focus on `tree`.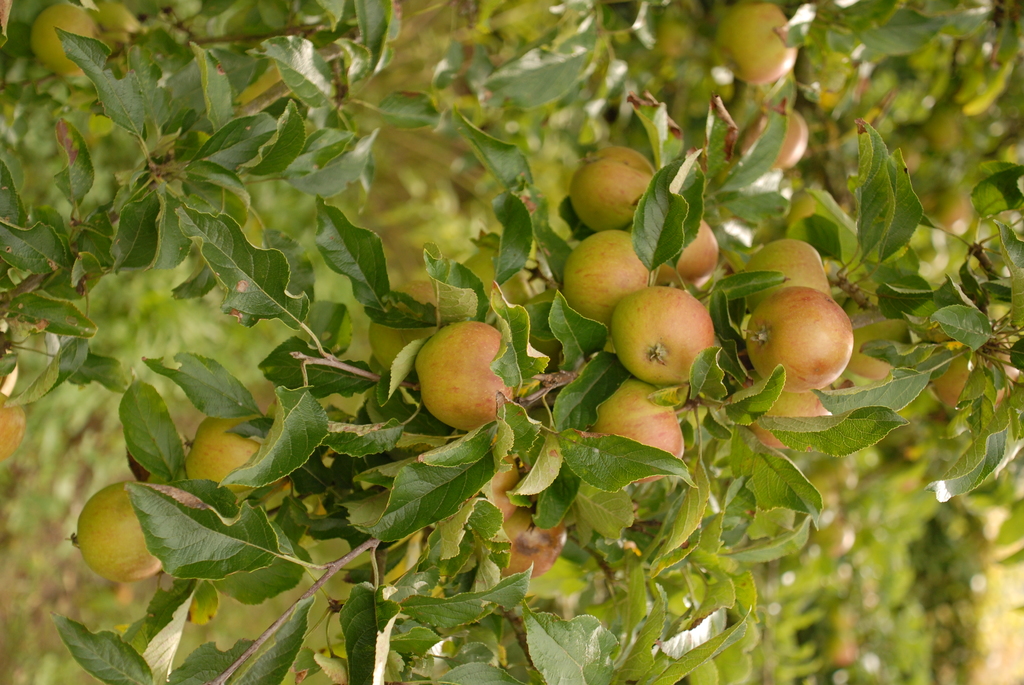
Focused at select_region(0, 0, 1021, 684).
